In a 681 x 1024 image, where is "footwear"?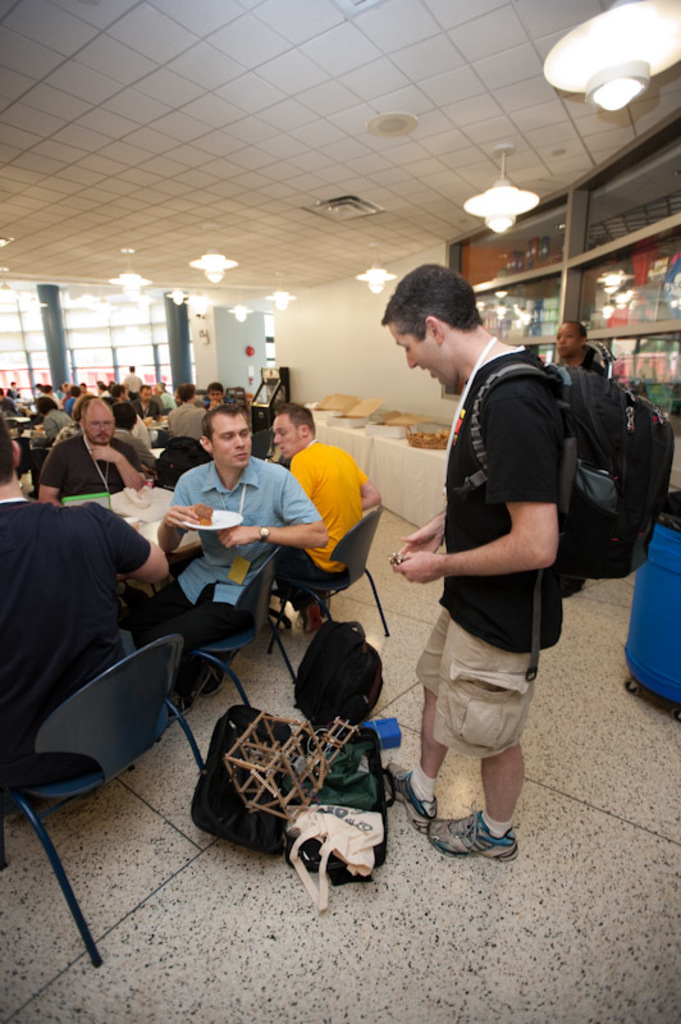
387,759,437,836.
